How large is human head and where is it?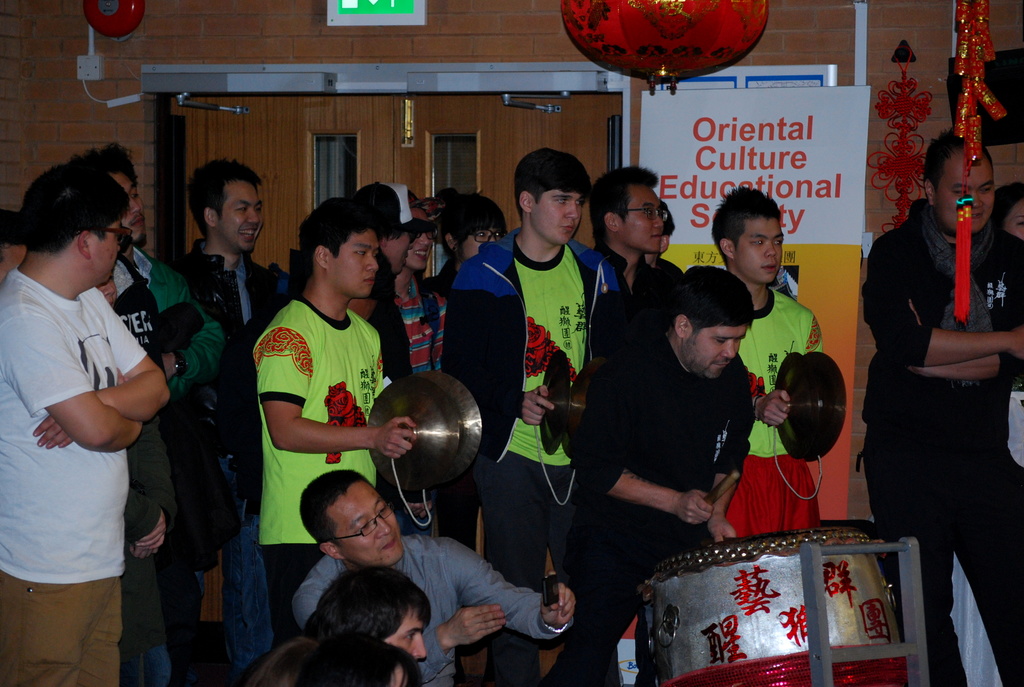
Bounding box: [923,126,995,235].
